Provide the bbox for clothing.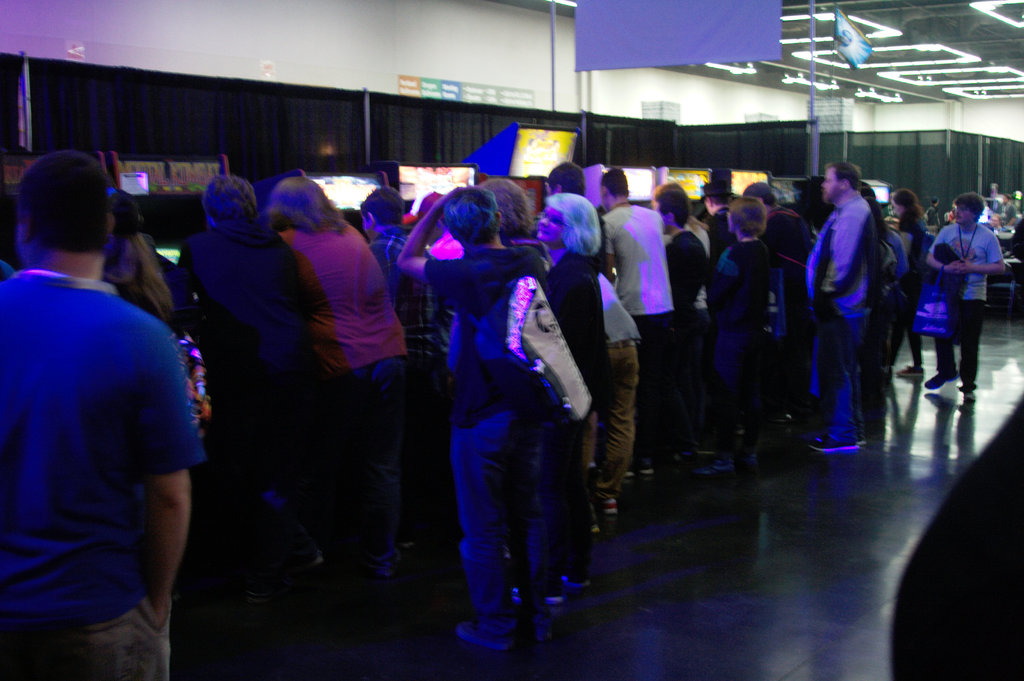
346:207:419:321.
